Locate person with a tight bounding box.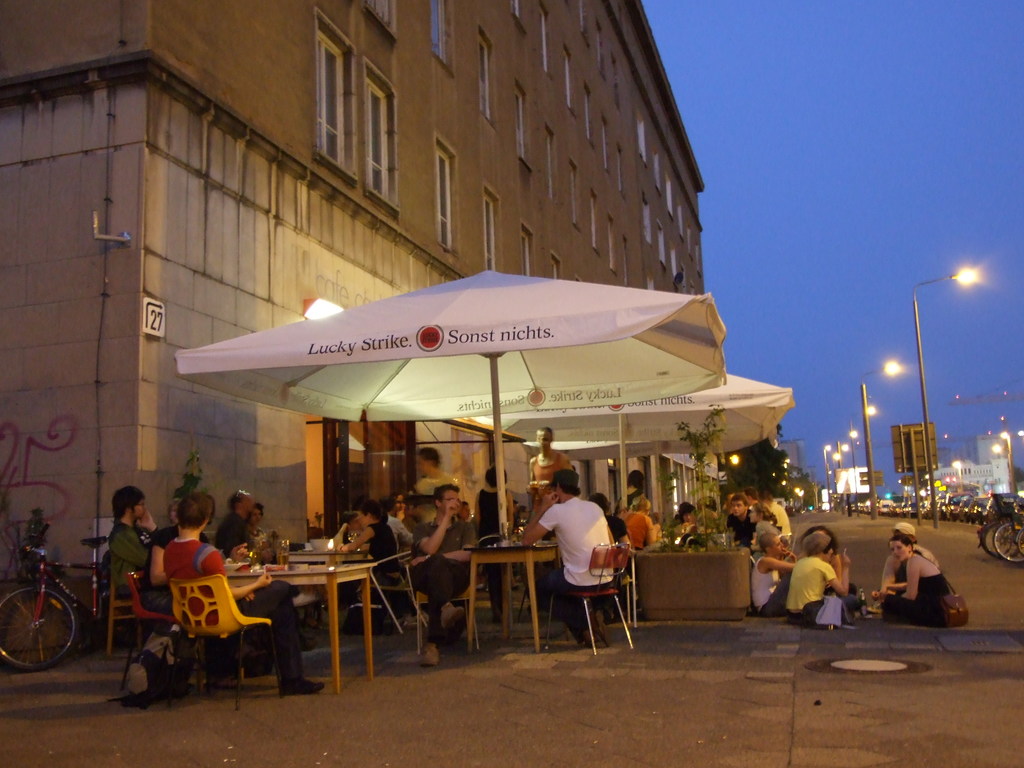
341,499,398,568.
